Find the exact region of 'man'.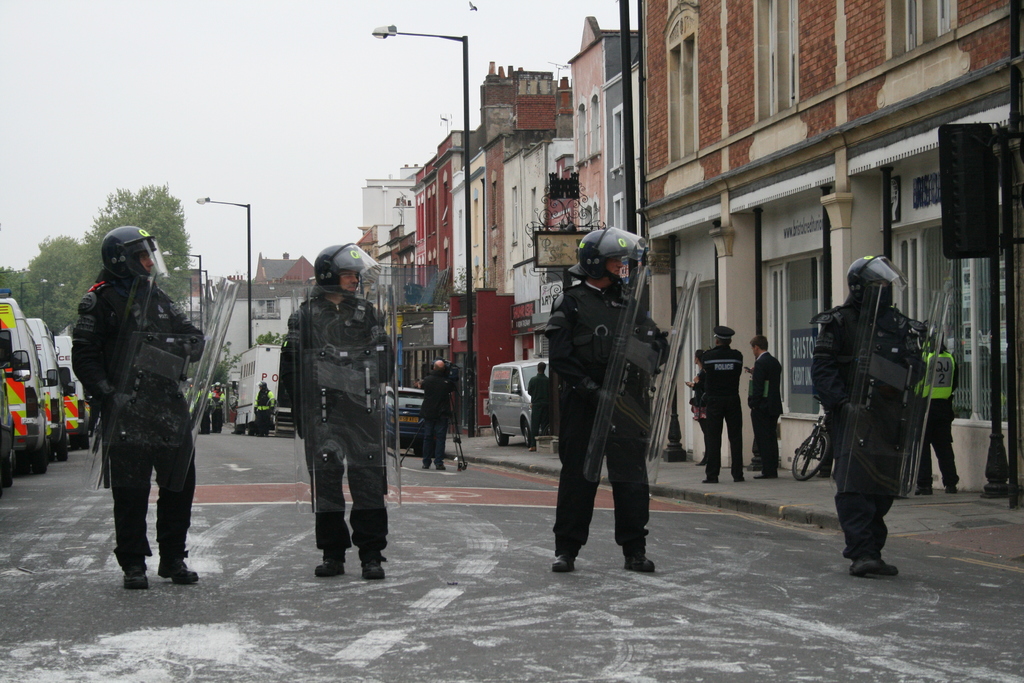
Exact region: (x1=524, y1=365, x2=559, y2=445).
